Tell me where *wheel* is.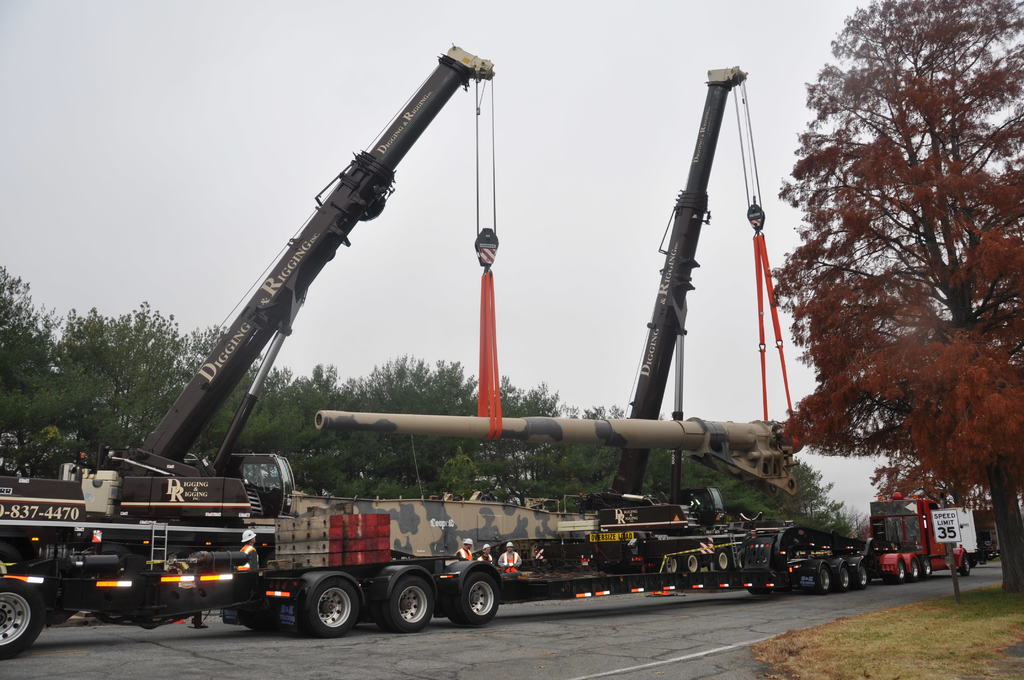
*wheel* is at (left=836, top=569, right=847, bottom=588).
